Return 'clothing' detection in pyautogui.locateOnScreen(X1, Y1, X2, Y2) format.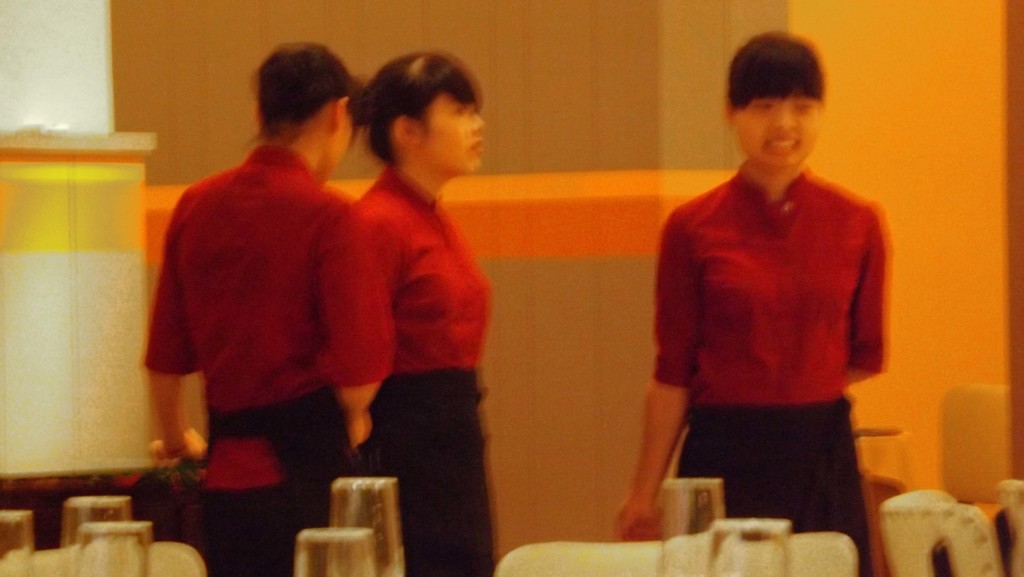
pyautogui.locateOnScreen(652, 161, 886, 576).
